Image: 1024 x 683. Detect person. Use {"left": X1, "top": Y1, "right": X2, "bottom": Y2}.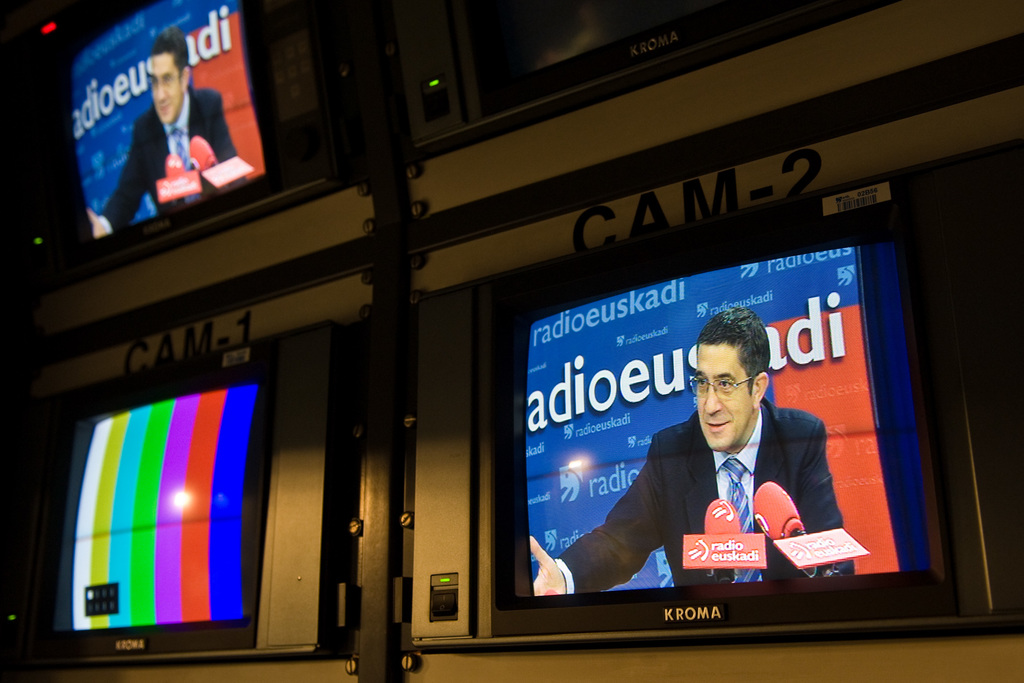
{"left": 86, "top": 30, "right": 241, "bottom": 239}.
